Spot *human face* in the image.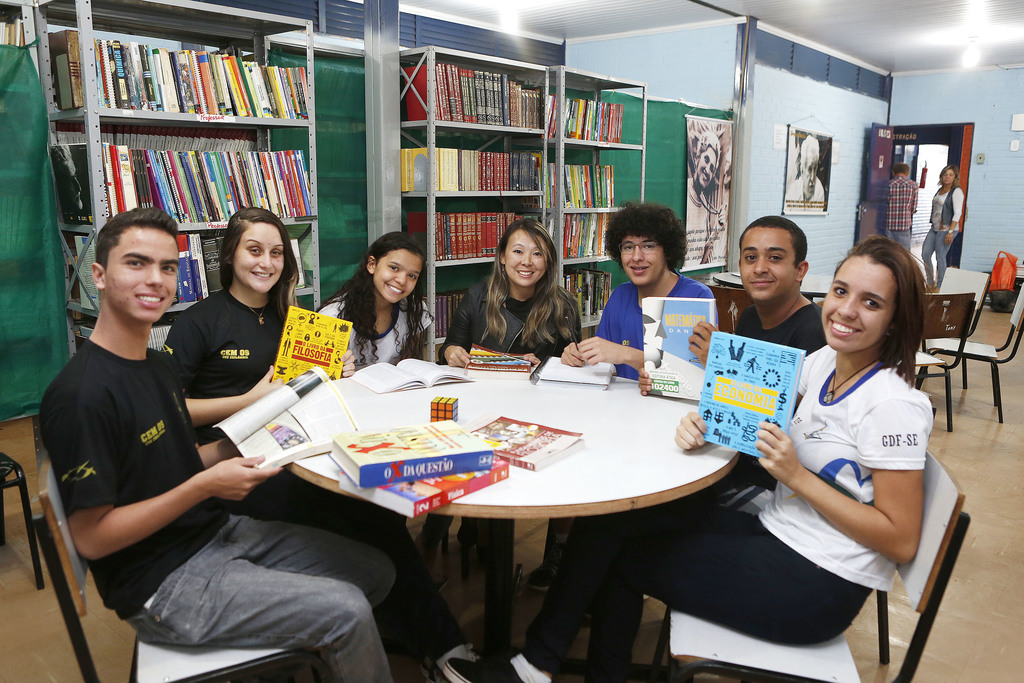
*human face* found at box=[739, 228, 792, 300].
